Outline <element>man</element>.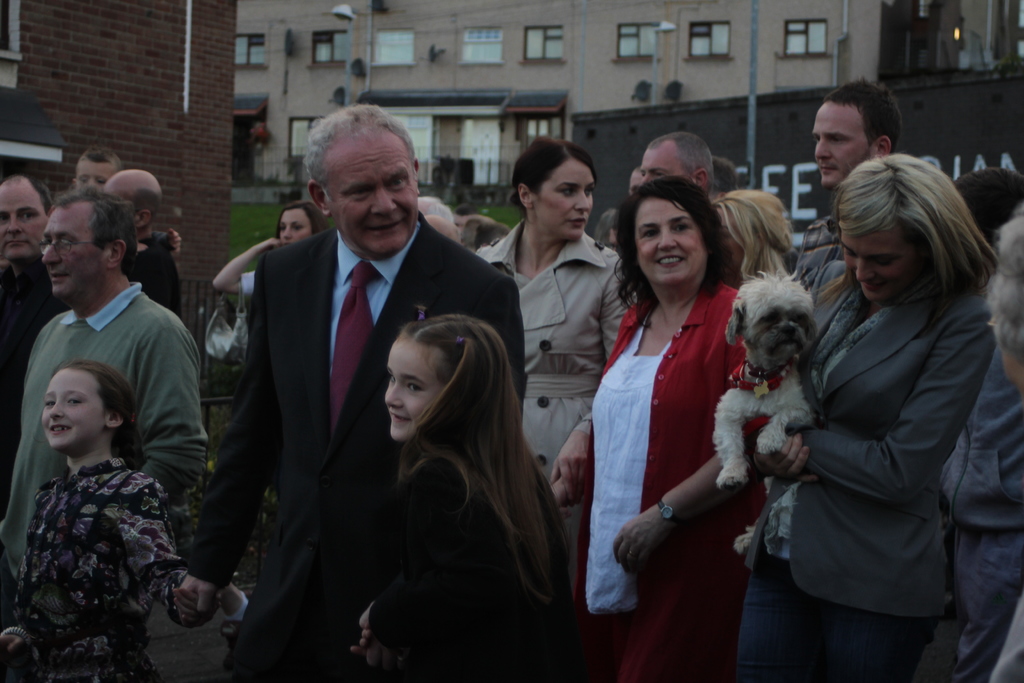
Outline: <box>194,94,483,680</box>.
